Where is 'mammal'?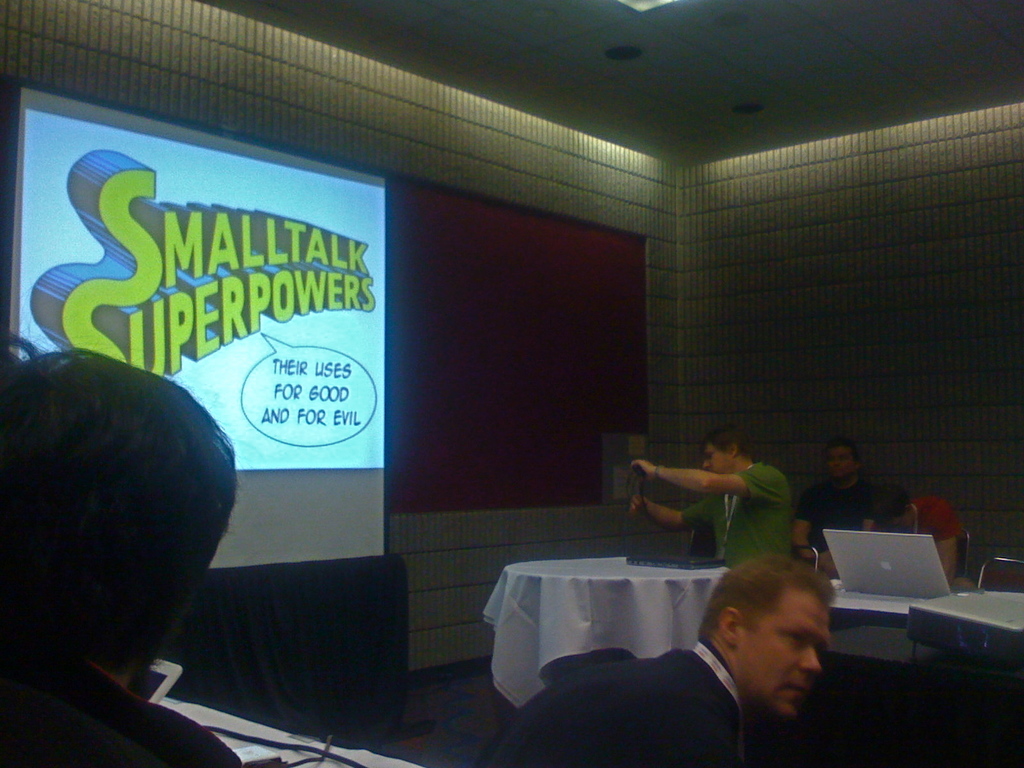
l=870, t=490, r=964, b=582.
